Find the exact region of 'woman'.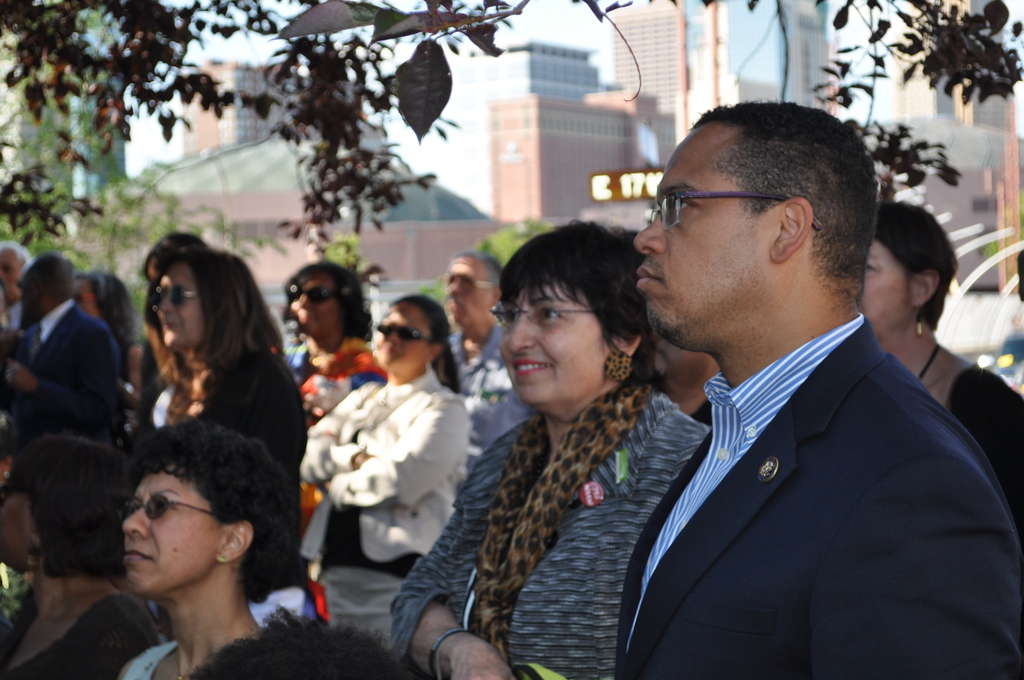
Exact region: BBox(77, 274, 159, 405).
